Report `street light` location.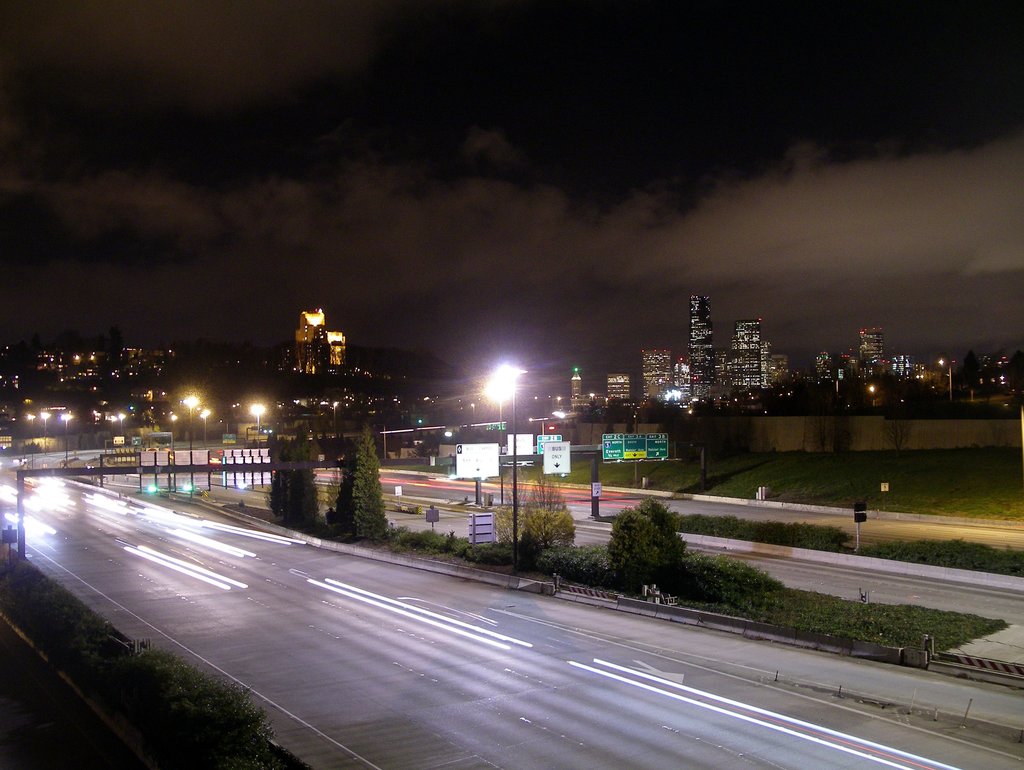
Report: x1=248, y1=405, x2=267, y2=437.
